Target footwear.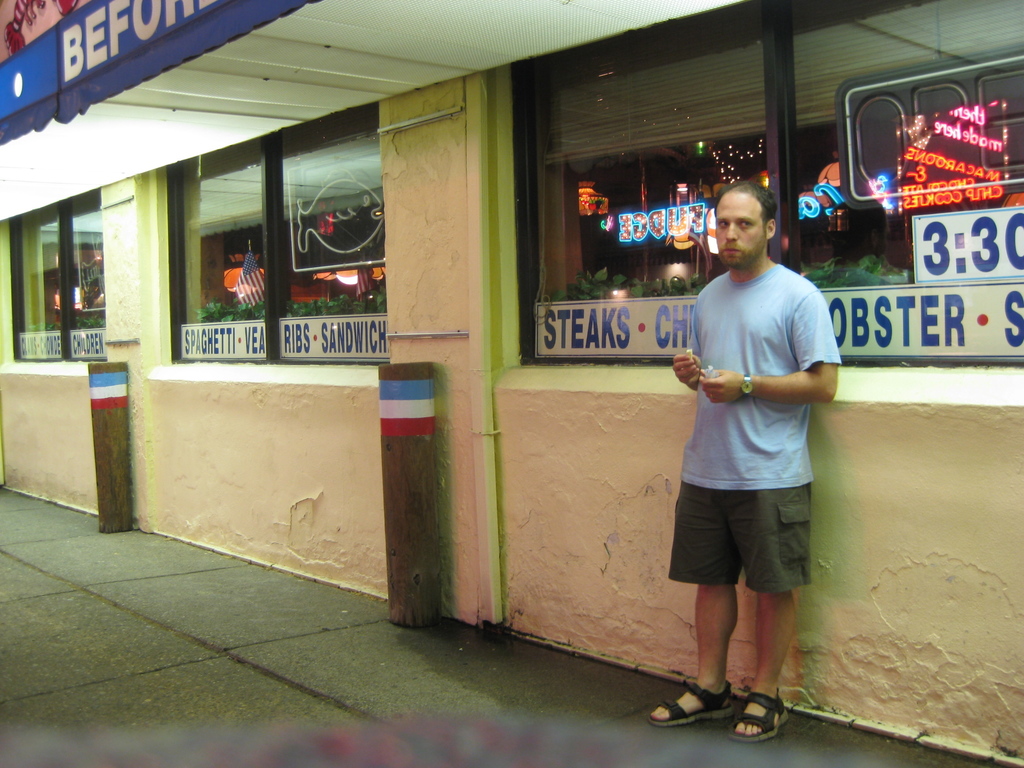
Target region: bbox=(731, 691, 790, 738).
